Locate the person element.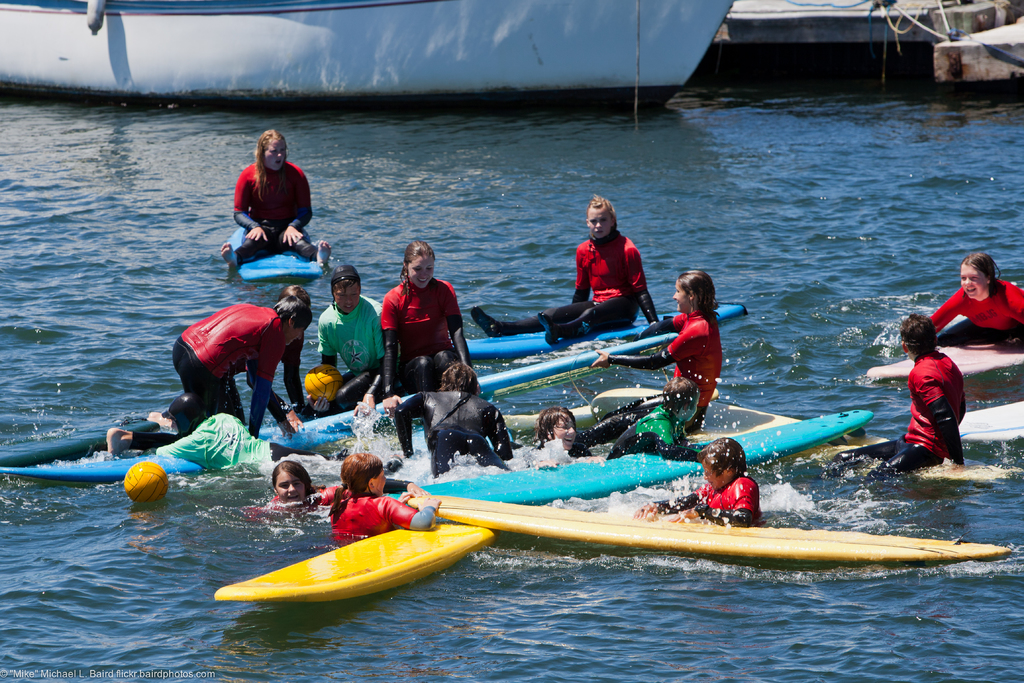
Element bbox: box=[824, 313, 964, 482].
